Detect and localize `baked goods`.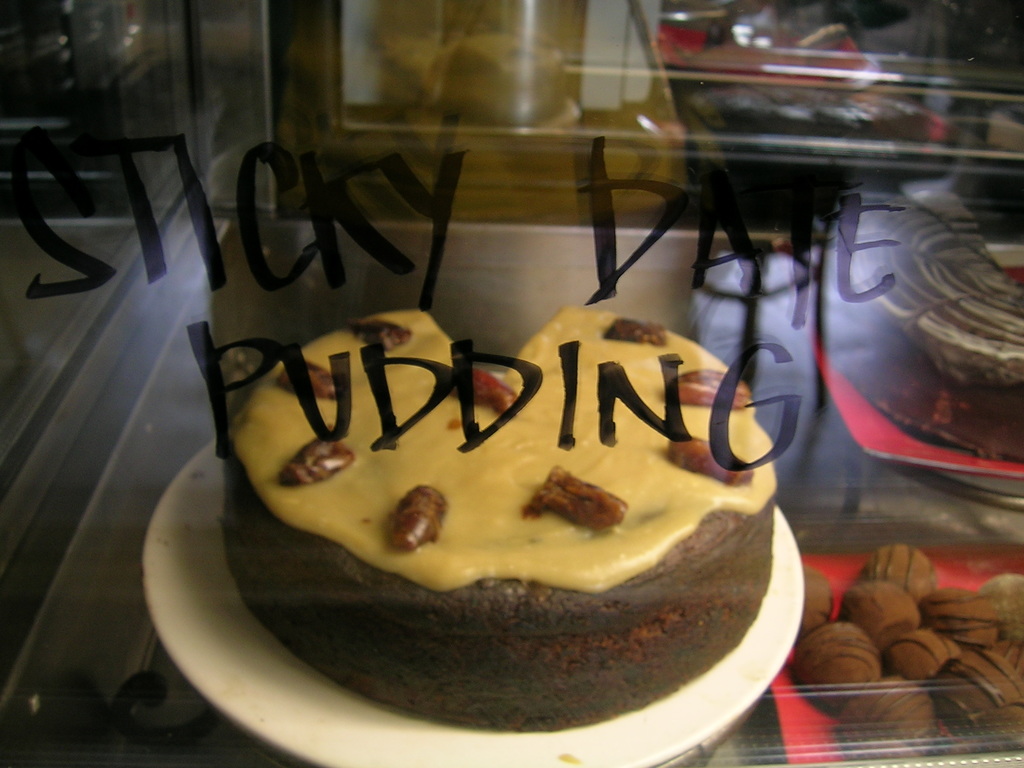
Localized at <box>797,545,1023,755</box>.
